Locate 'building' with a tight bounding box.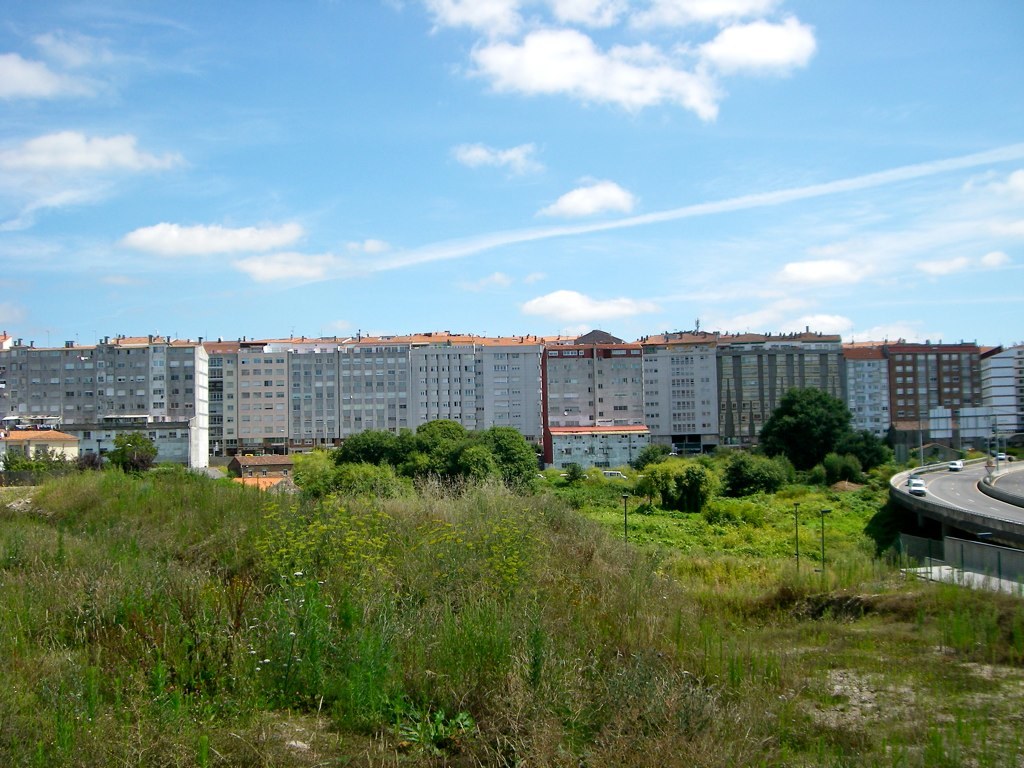
bbox=(343, 340, 406, 443).
